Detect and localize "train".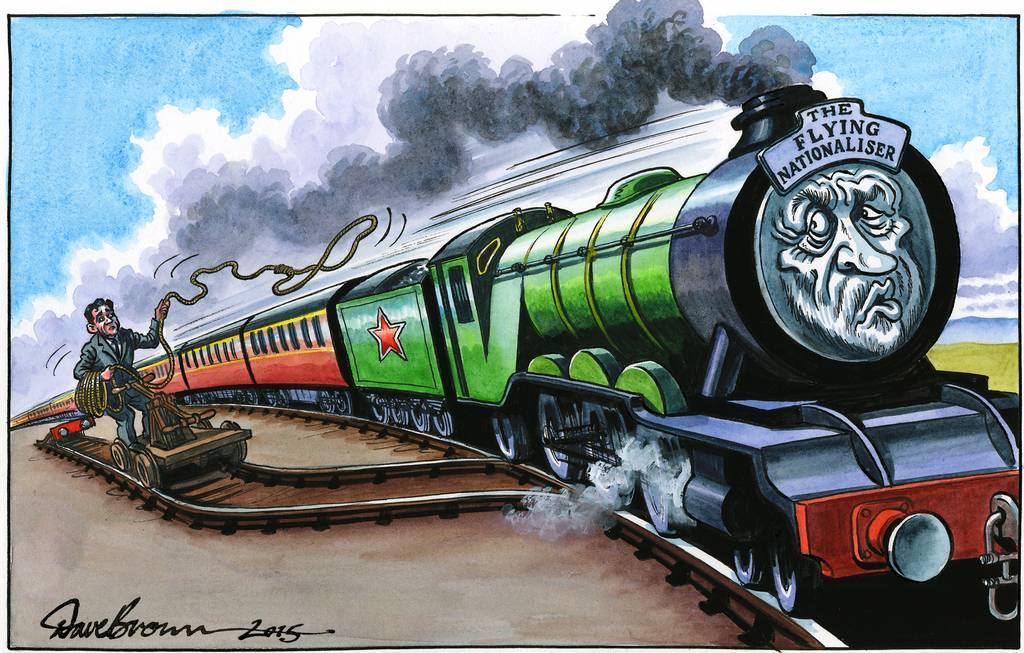
Localized at 2, 83, 1023, 652.
